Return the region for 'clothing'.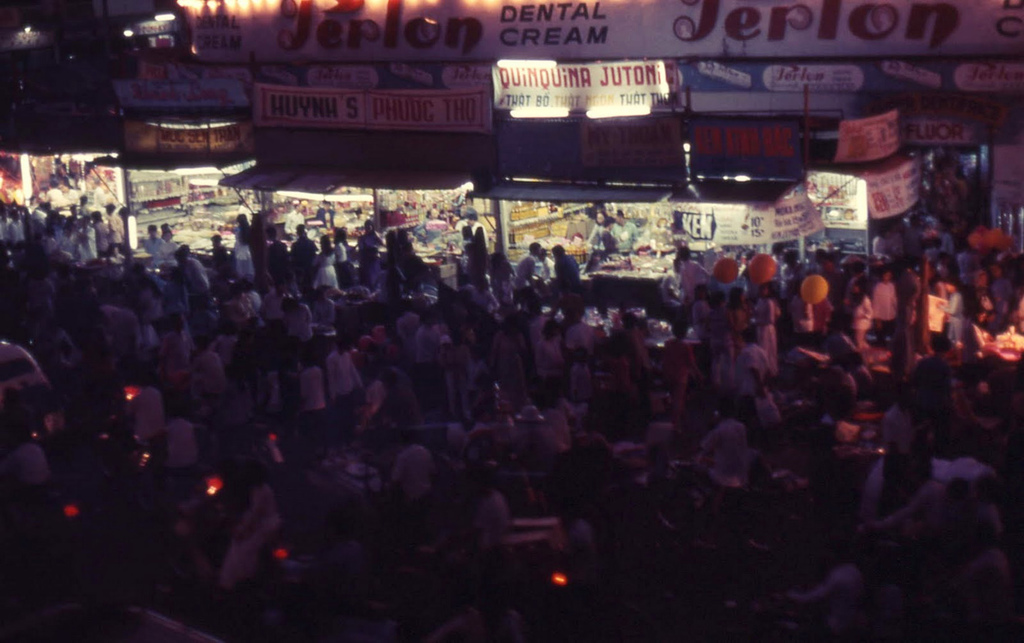
[x1=324, y1=348, x2=366, y2=402].
